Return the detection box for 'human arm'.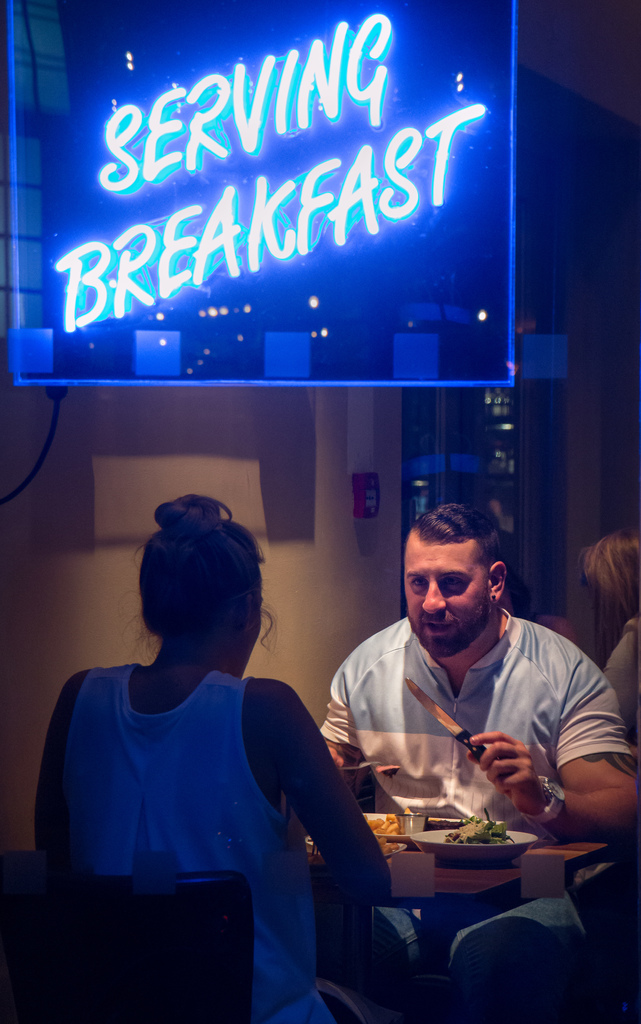
bbox=[470, 662, 640, 838].
